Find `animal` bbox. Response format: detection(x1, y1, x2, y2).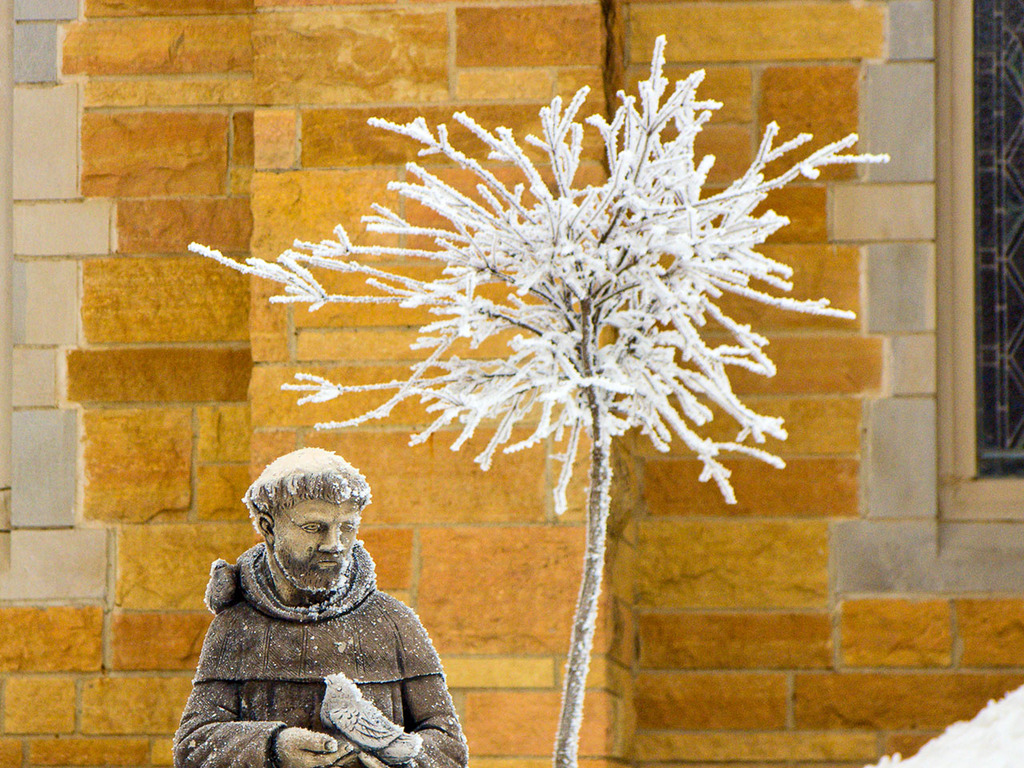
detection(322, 675, 423, 762).
